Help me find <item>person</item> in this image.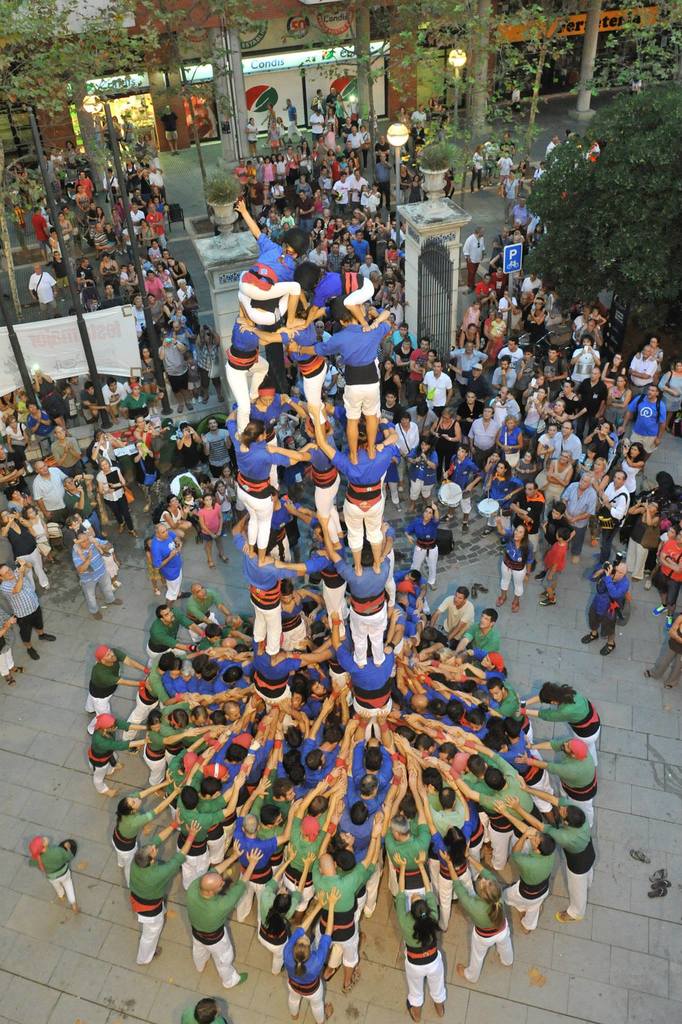
Found it: (0, 509, 51, 589).
